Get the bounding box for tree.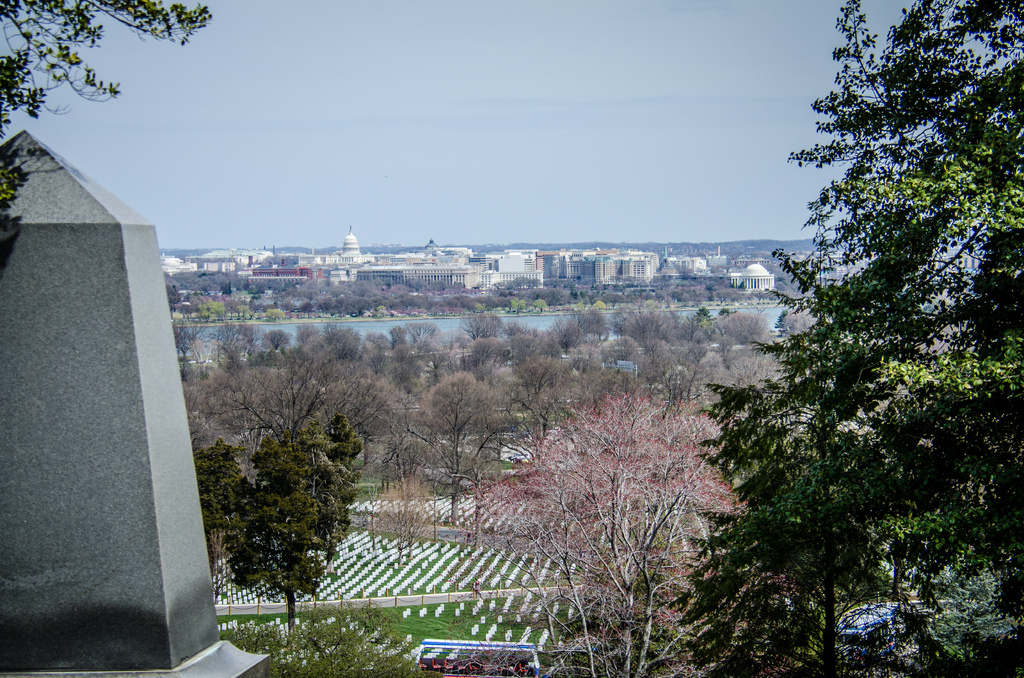
box=[557, 335, 611, 382].
